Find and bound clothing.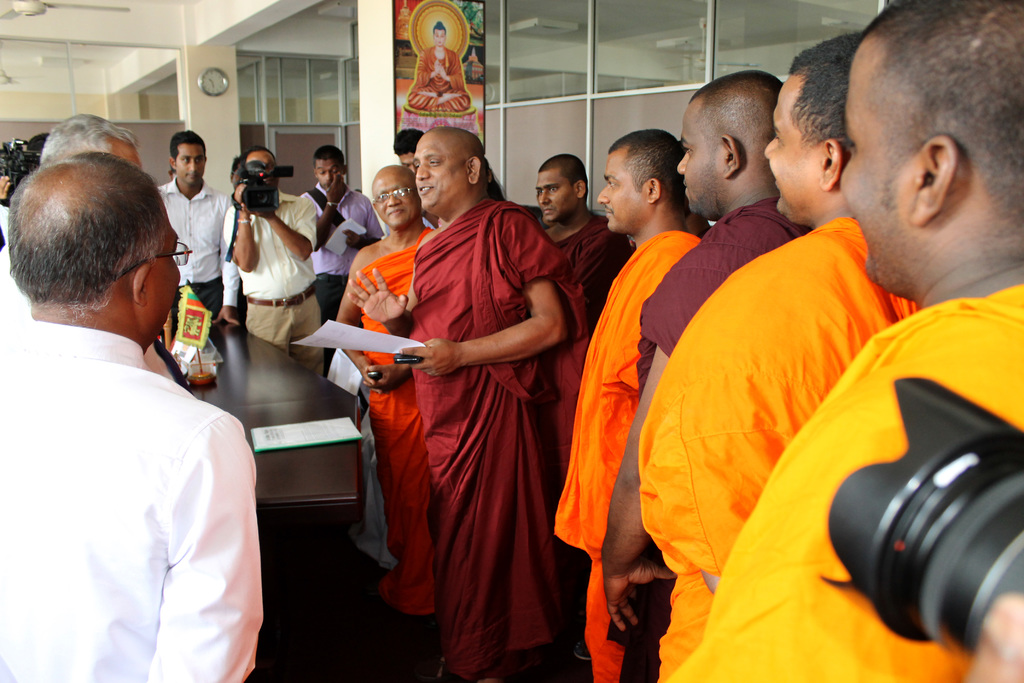
Bound: bbox=(545, 218, 633, 468).
